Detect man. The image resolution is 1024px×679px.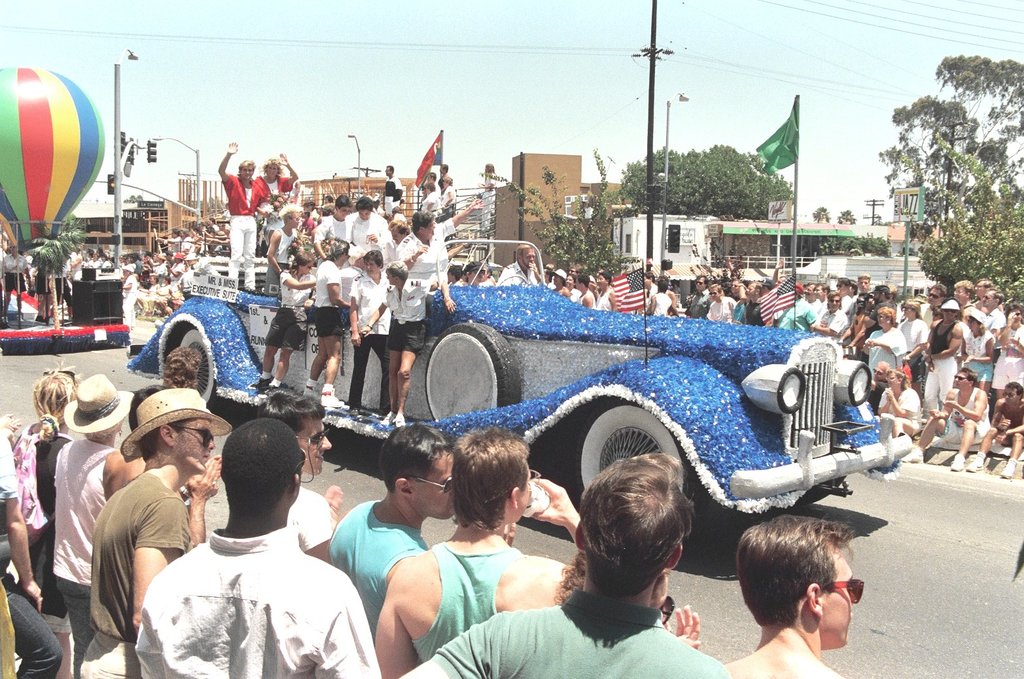
l=85, t=386, r=224, b=678.
